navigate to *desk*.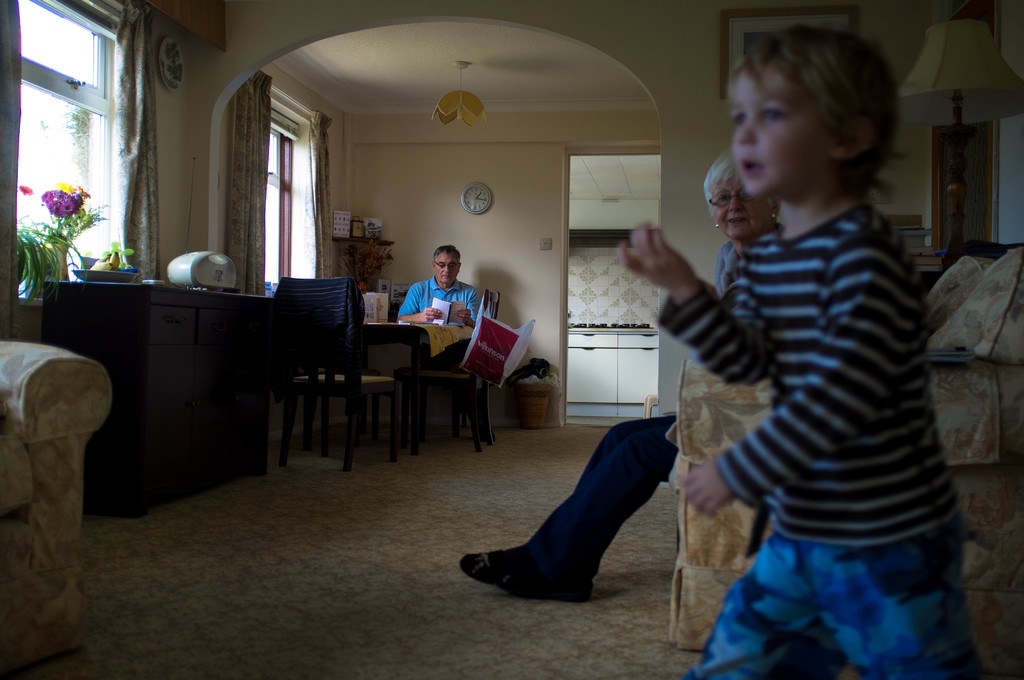
Navigation target: locate(308, 320, 476, 458).
